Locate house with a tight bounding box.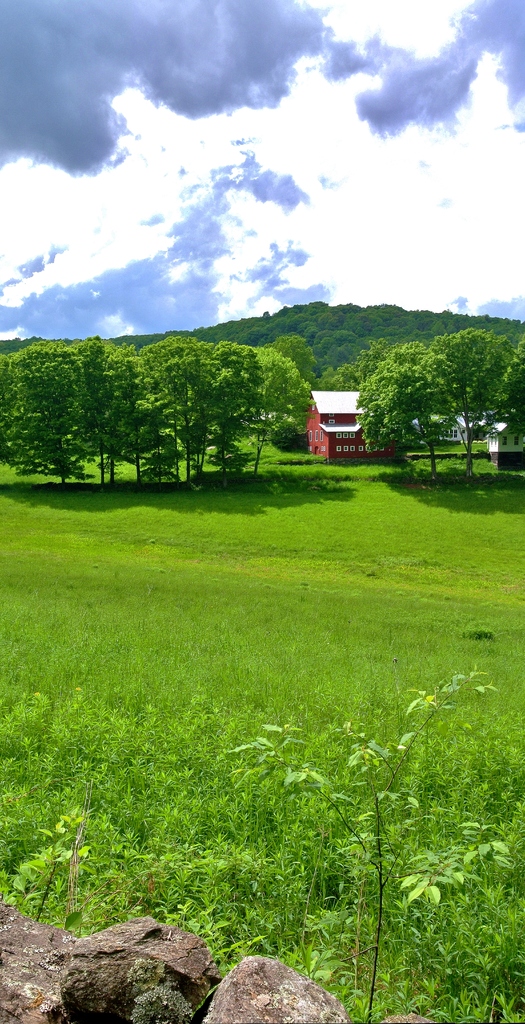
bbox=(305, 388, 405, 463).
